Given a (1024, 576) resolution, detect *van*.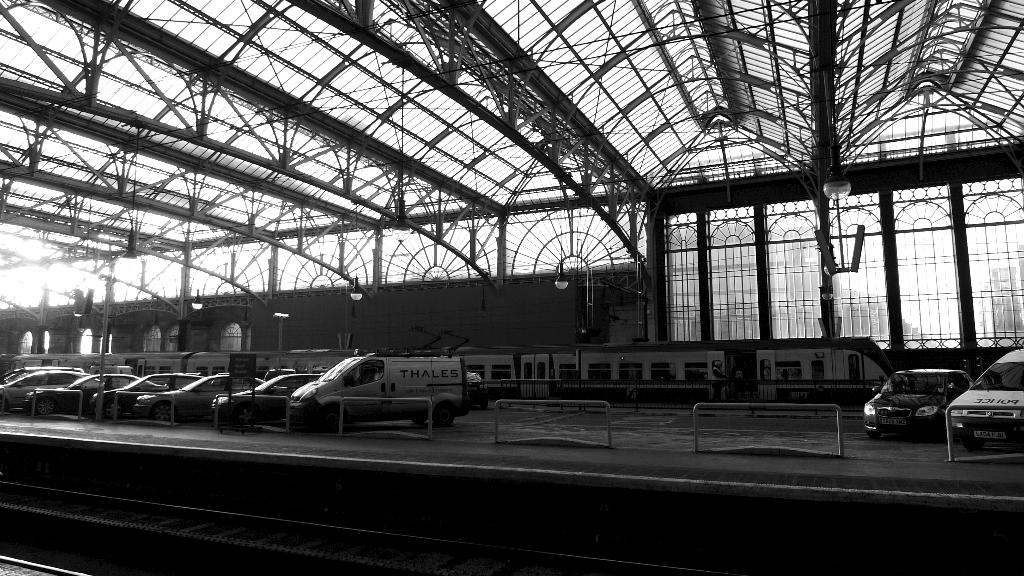
left=282, top=347, right=472, bottom=431.
